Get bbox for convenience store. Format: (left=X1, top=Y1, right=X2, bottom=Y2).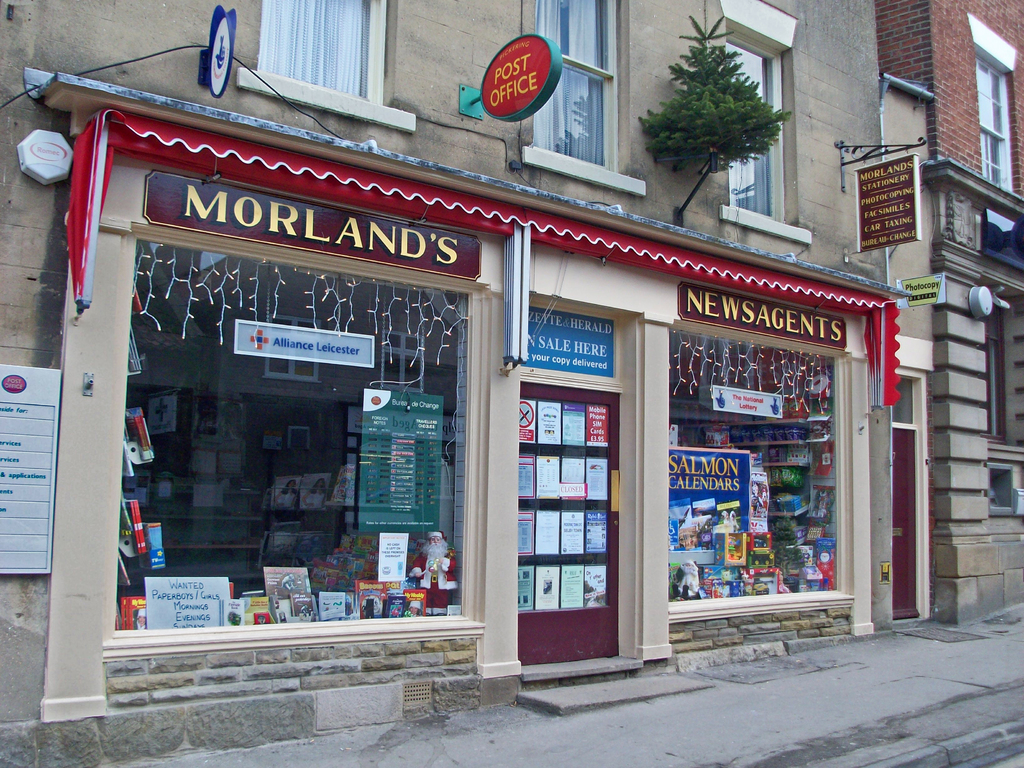
(left=26, top=67, right=911, bottom=721).
